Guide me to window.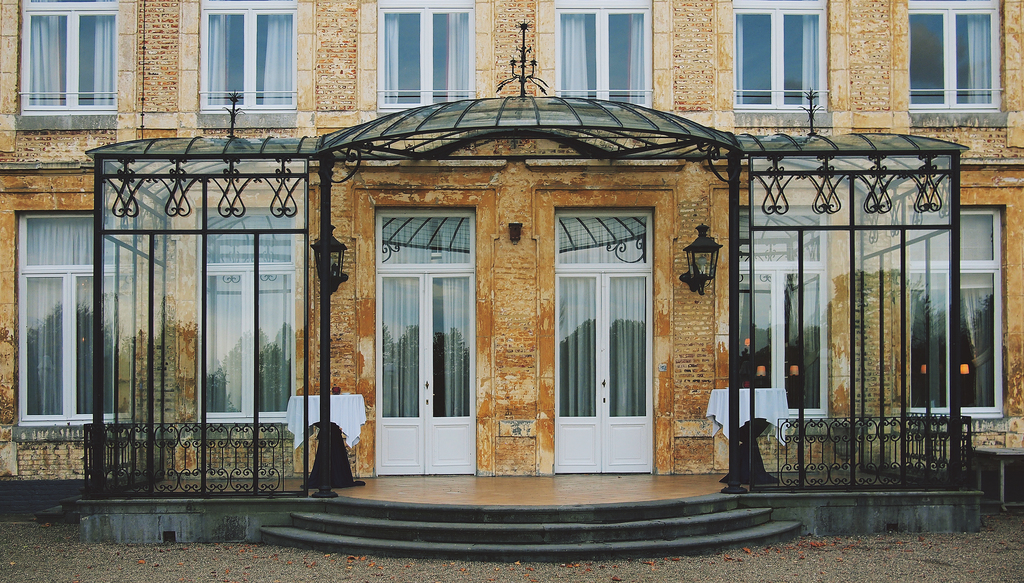
Guidance: bbox=(731, 0, 827, 113).
